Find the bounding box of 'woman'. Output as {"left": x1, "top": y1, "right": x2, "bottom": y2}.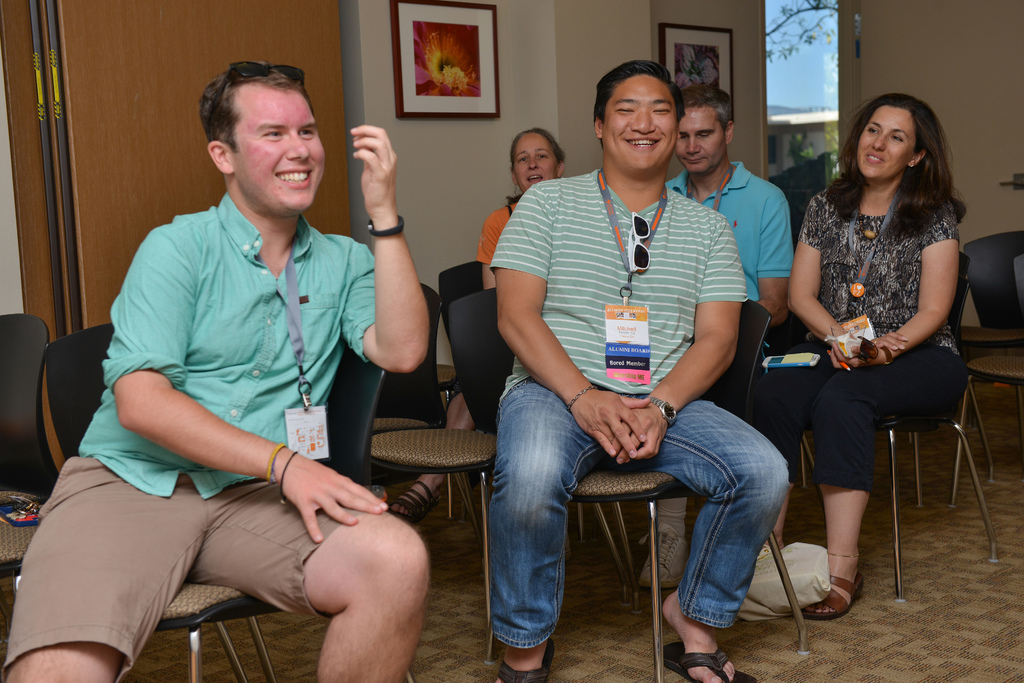
{"left": 390, "top": 111, "right": 569, "bottom": 525}.
